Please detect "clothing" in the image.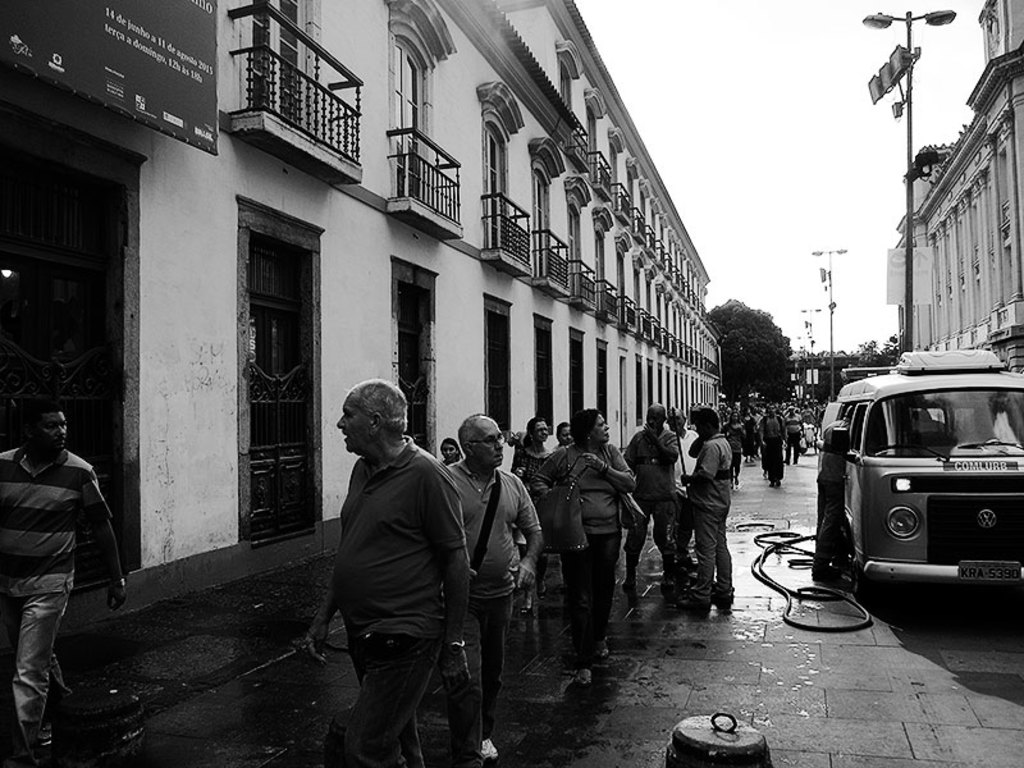
[0,452,102,749].
